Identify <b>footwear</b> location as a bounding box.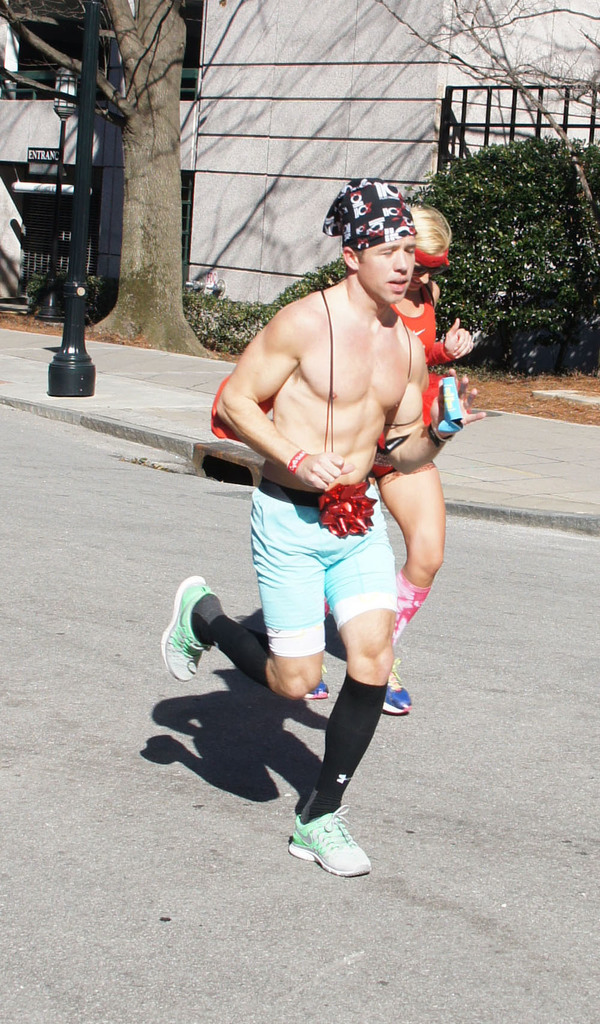
[x1=284, y1=811, x2=370, y2=878].
